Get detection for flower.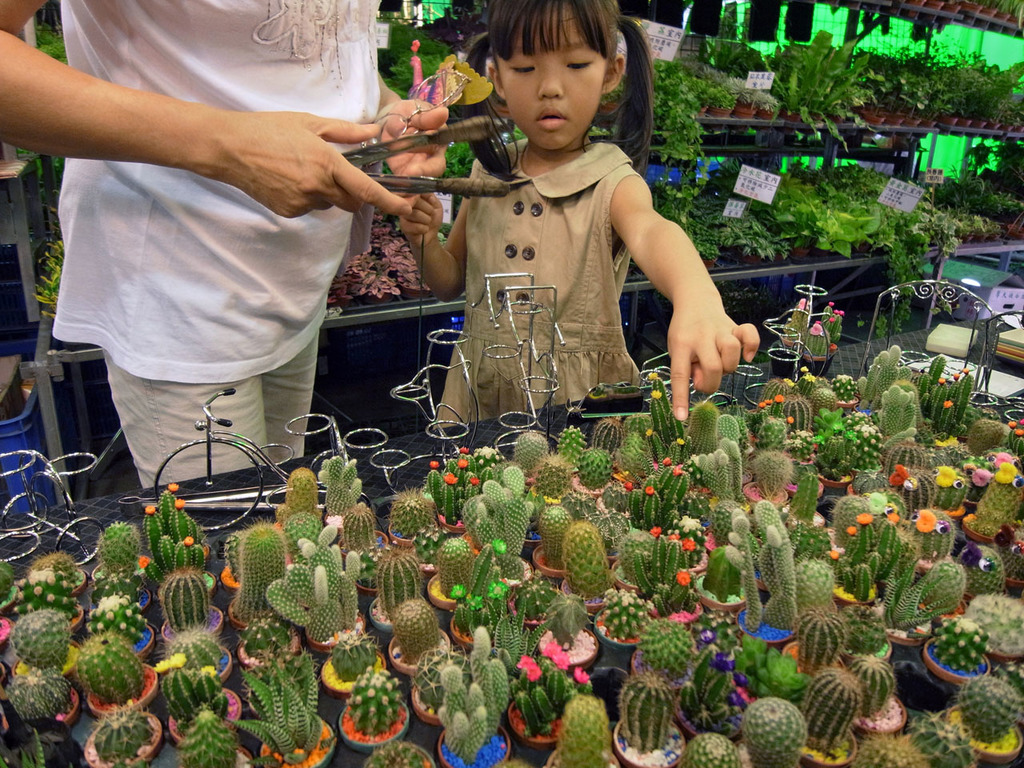
Detection: x1=618, y1=484, x2=634, y2=498.
